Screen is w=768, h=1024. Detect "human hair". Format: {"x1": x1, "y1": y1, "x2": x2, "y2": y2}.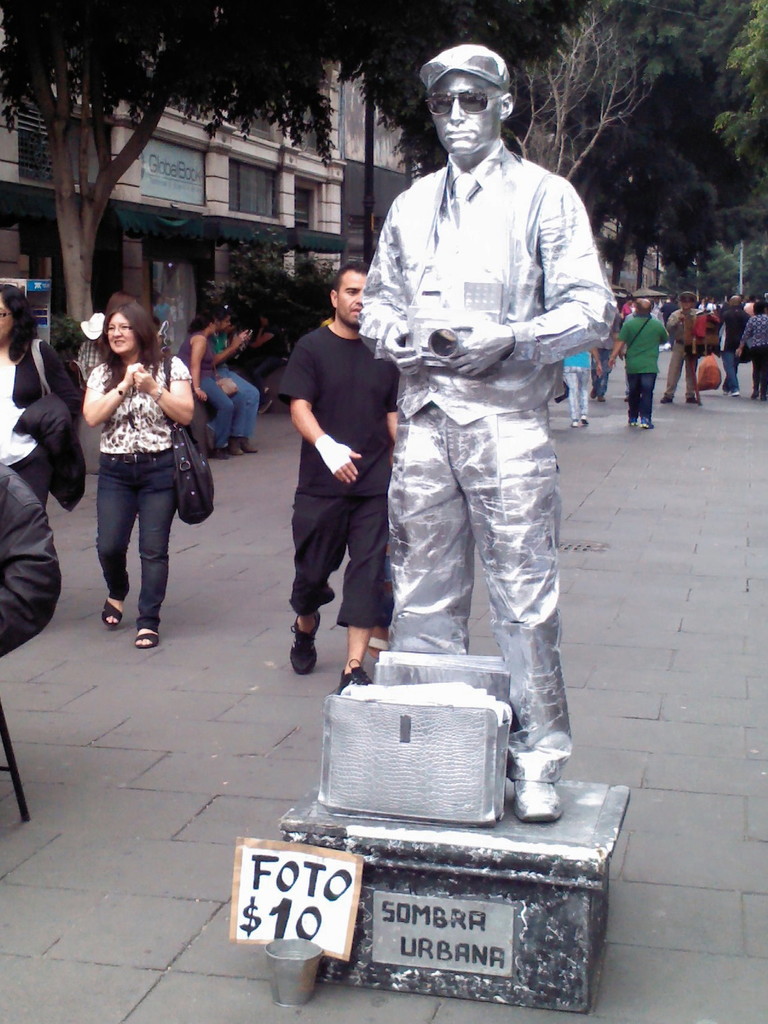
{"x1": 680, "y1": 292, "x2": 694, "y2": 307}.
